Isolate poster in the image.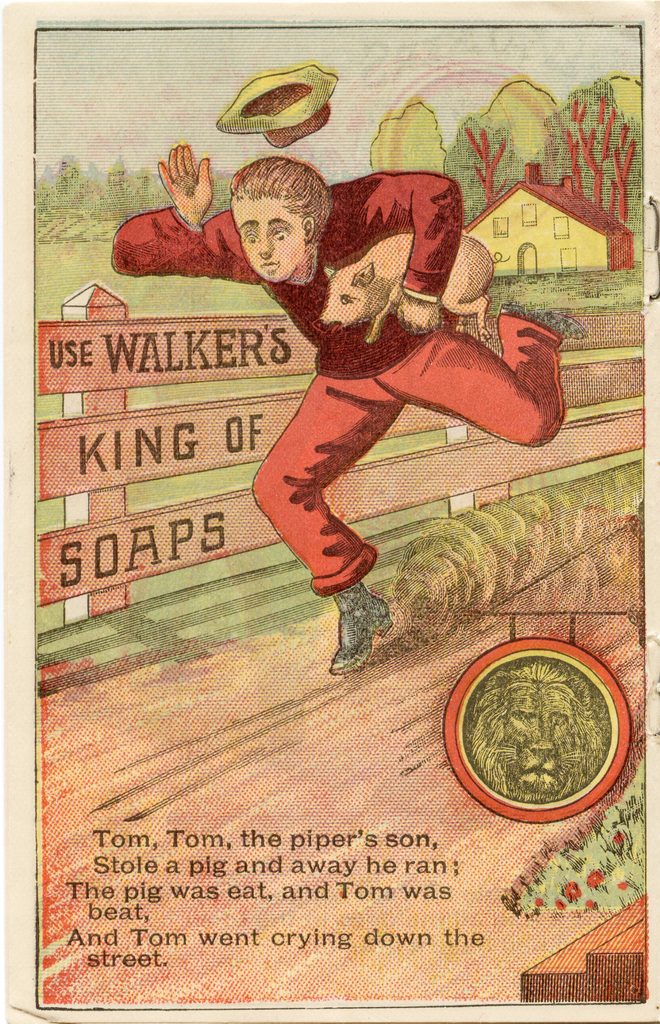
Isolated region: {"x1": 0, "y1": 0, "x2": 659, "y2": 1023}.
